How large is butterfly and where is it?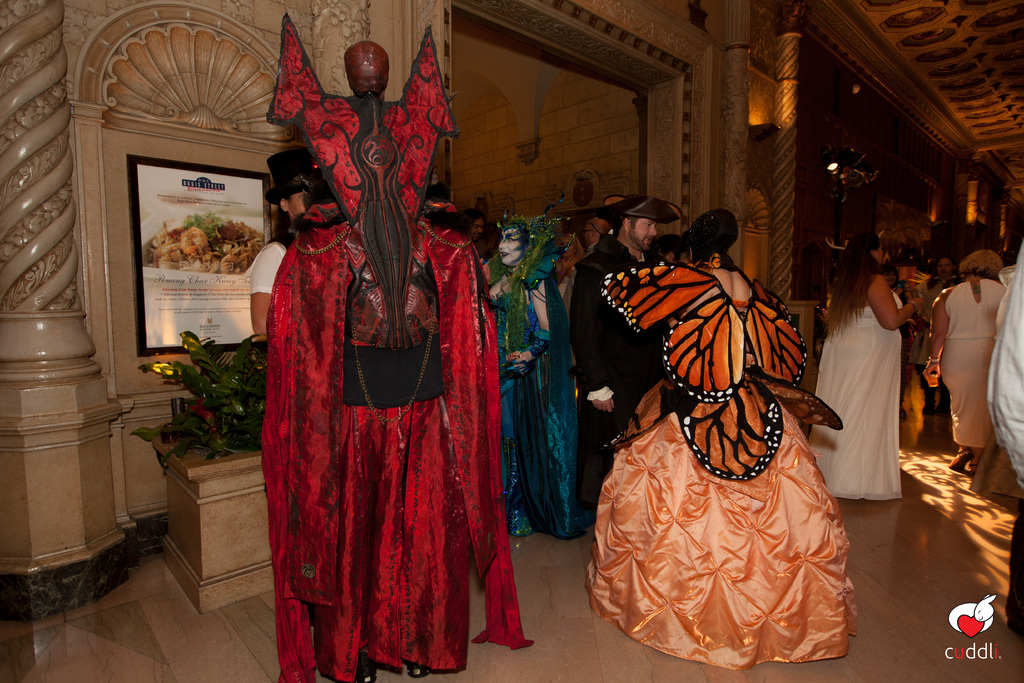
Bounding box: {"x1": 598, "y1": 268, "x2": 848, "y2": 491}.
